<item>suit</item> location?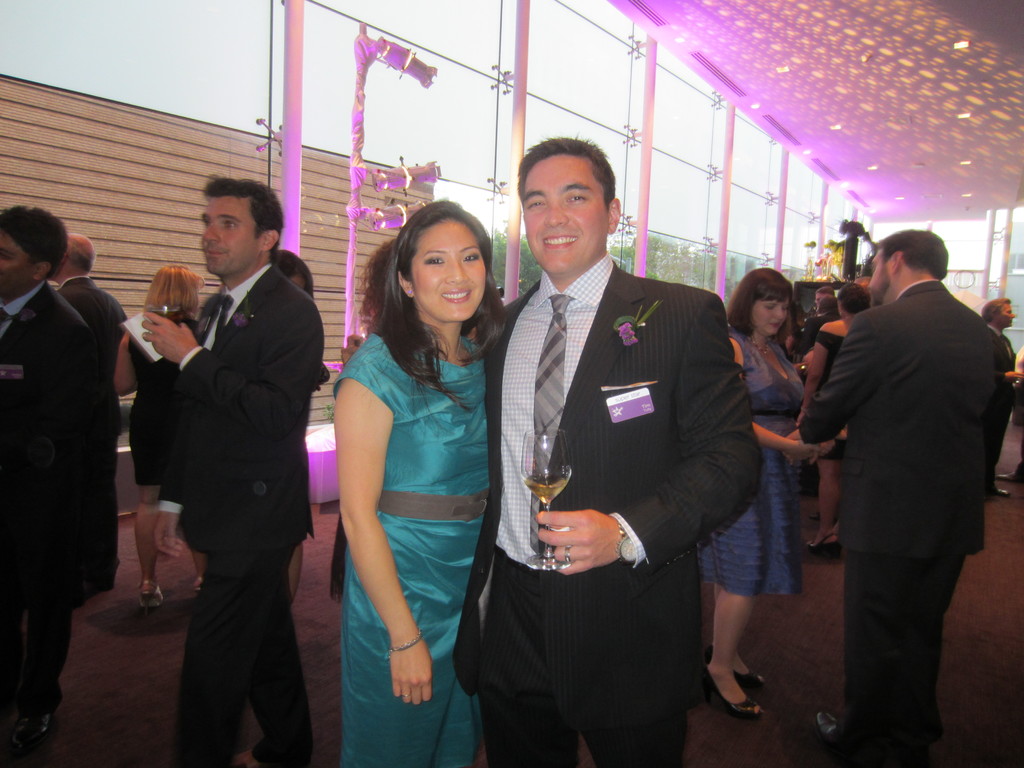
797:280:998:767
